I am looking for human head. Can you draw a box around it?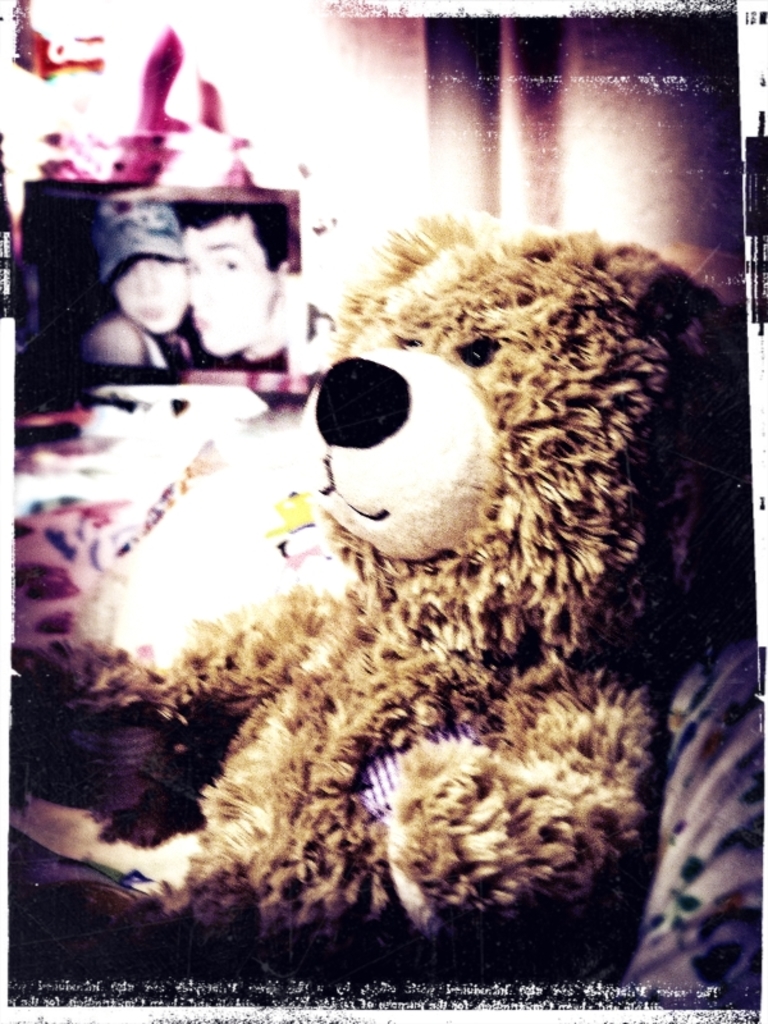
Sure, the bounding box is detection(86, 187, 193, 339).
